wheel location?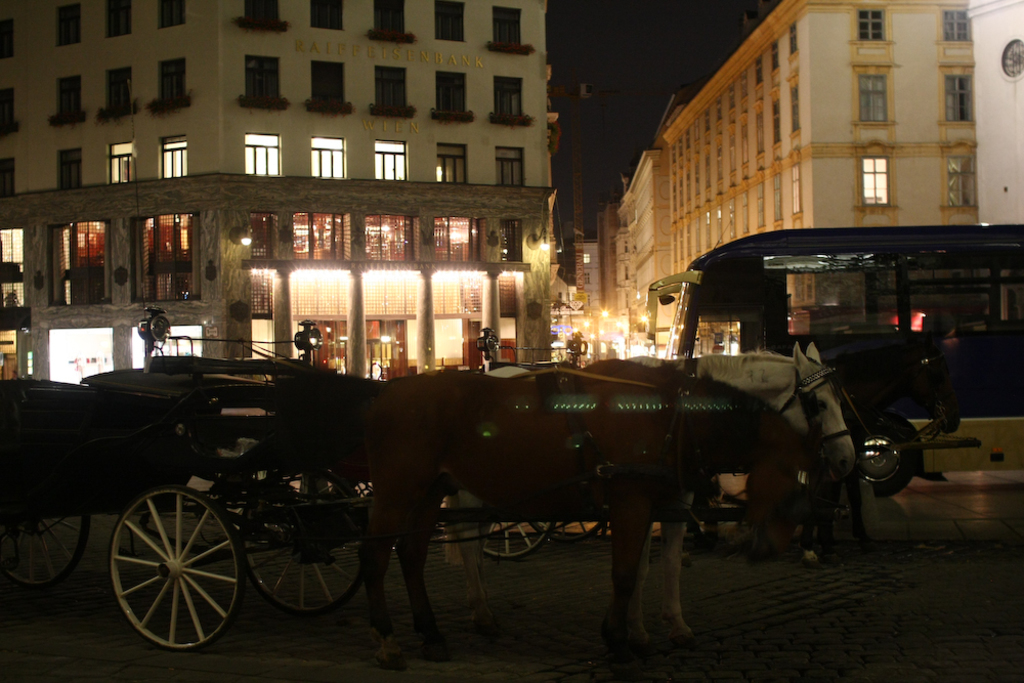
(484,518,554,563)
